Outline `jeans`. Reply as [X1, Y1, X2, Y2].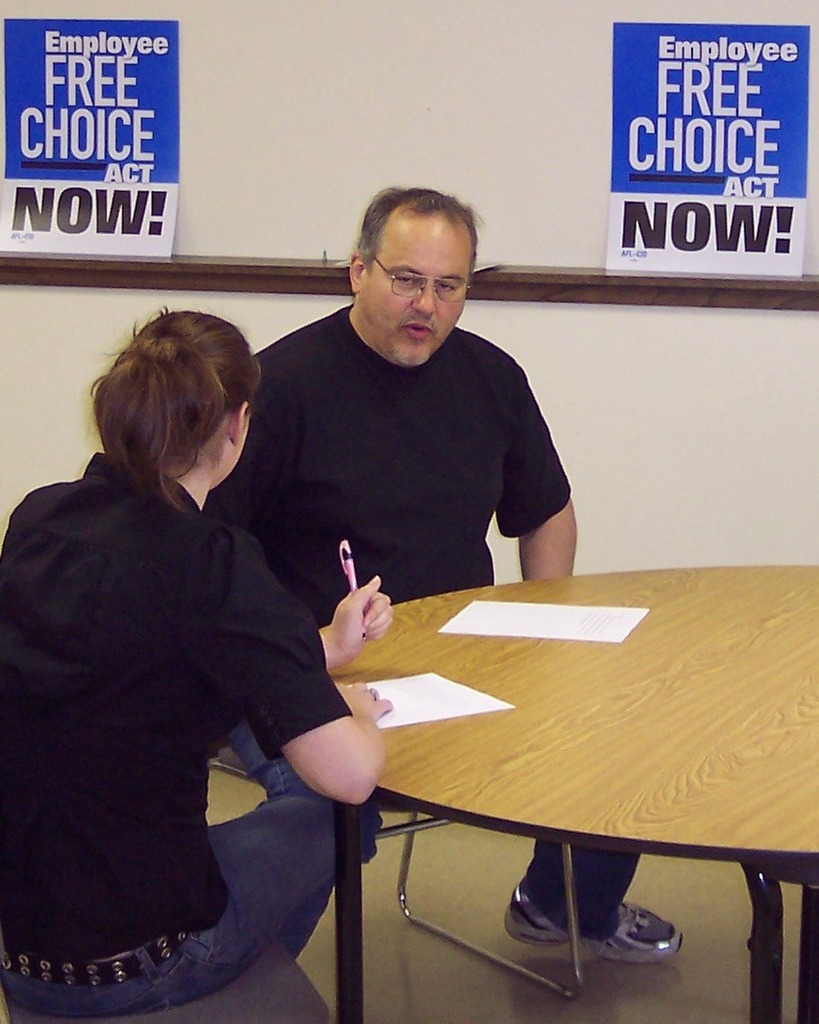
[234, 715, 643, 937].
